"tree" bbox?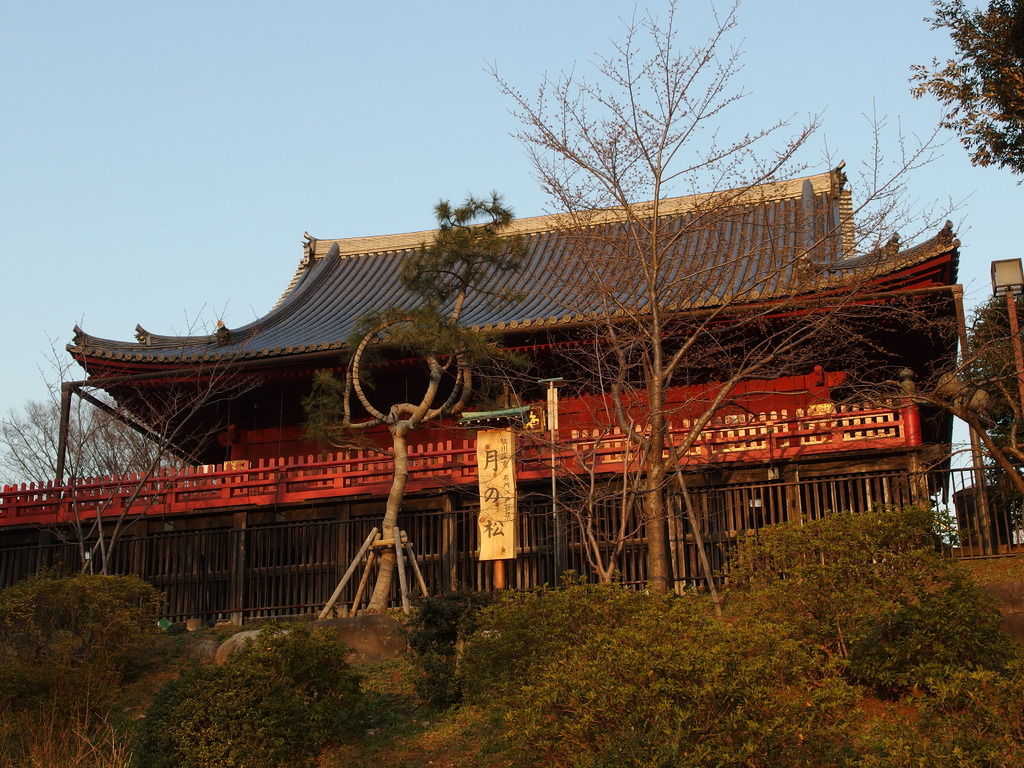
region(902, 0, 1023, 188)
